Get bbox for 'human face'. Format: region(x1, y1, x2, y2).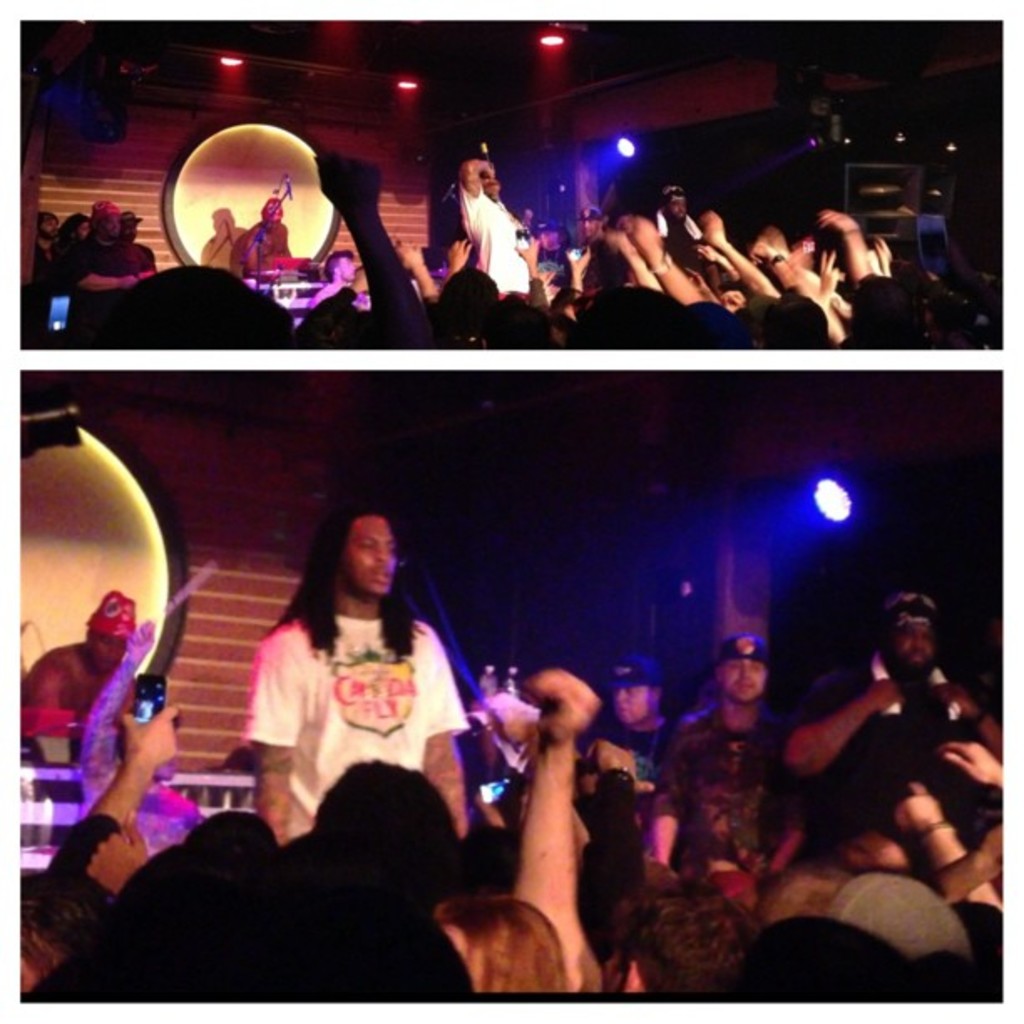
region(350, 520, 398, 594).
